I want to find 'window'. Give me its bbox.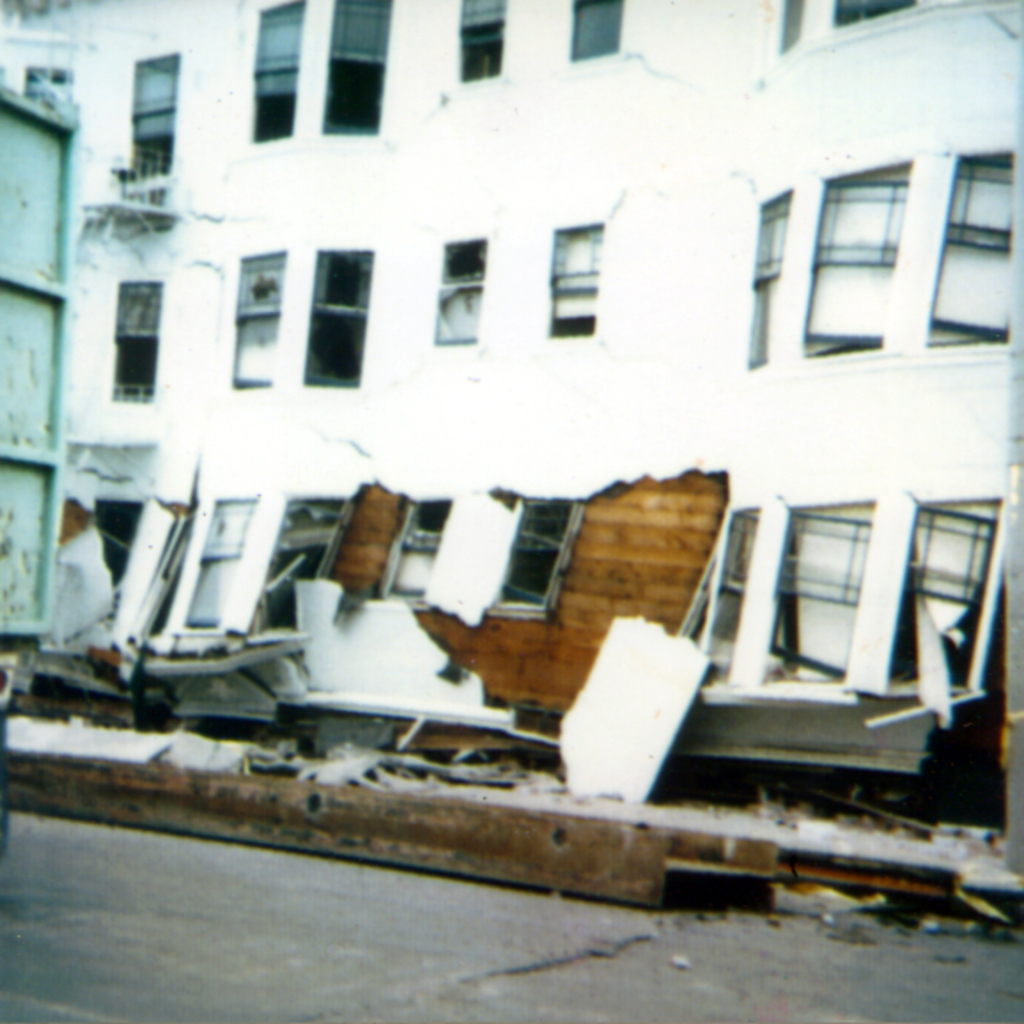
x1=565, y1=0, x2=634, y2=66.
